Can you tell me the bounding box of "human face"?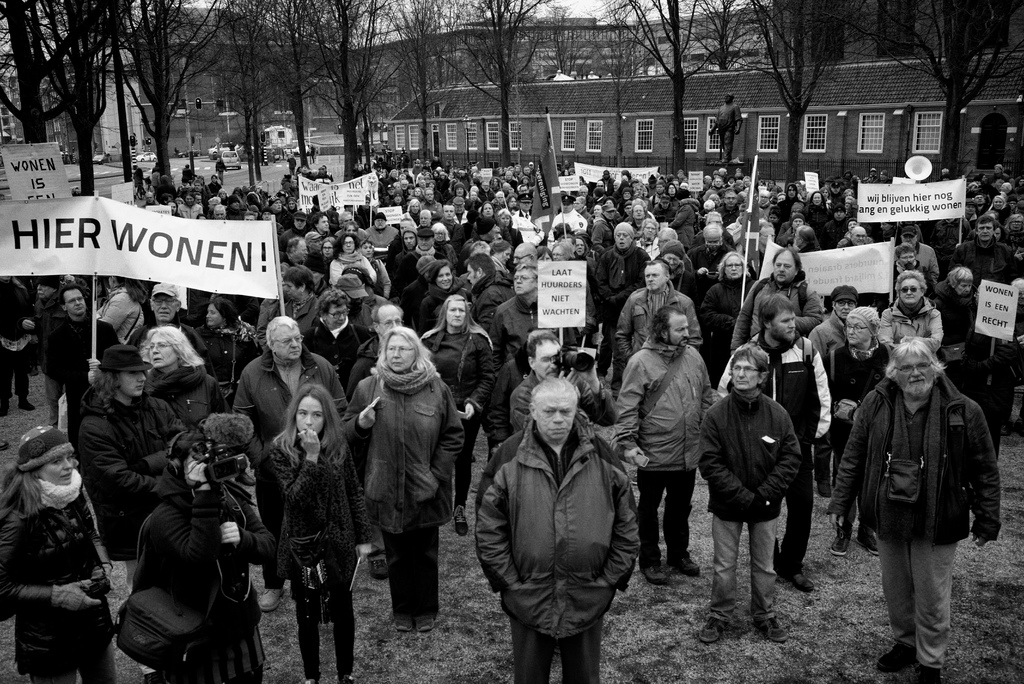
[760, 195, 766, 201].
